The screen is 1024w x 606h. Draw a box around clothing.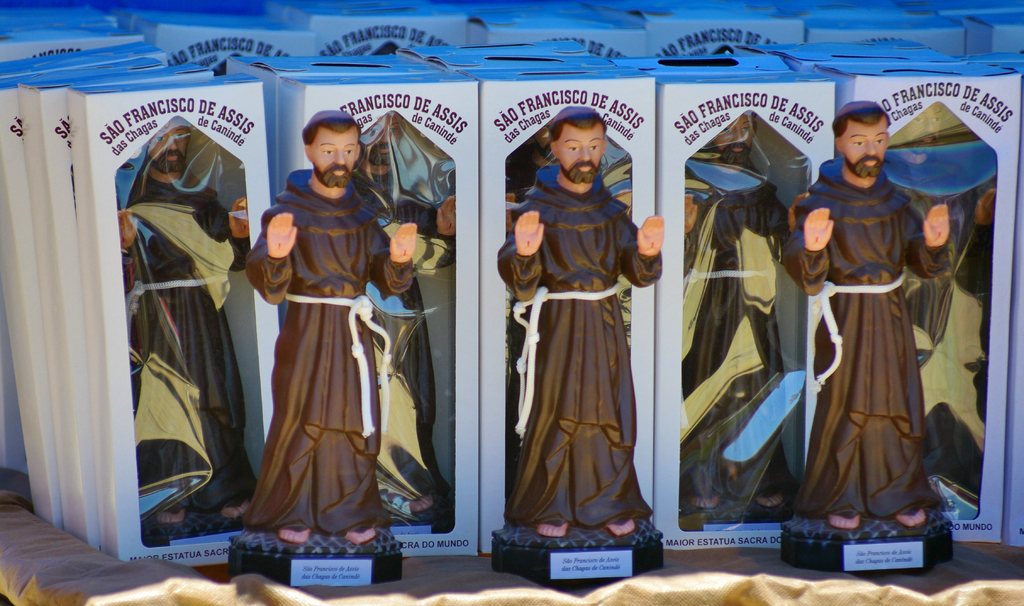
(136, 176, 249, 505).
